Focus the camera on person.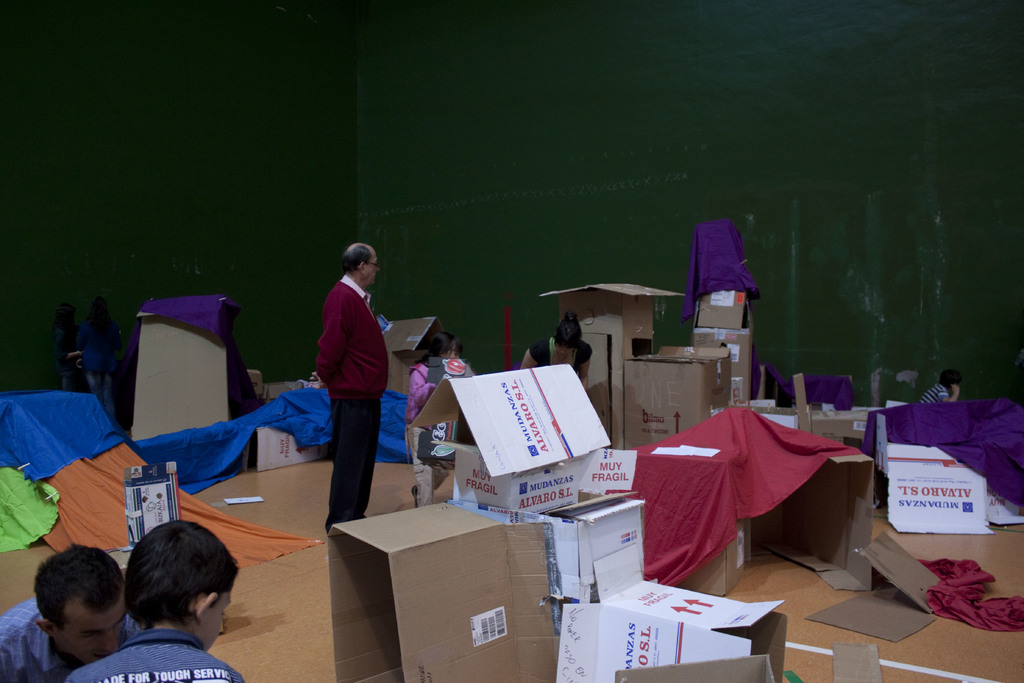
Focus region: <box>521,313,593,393</box>.
